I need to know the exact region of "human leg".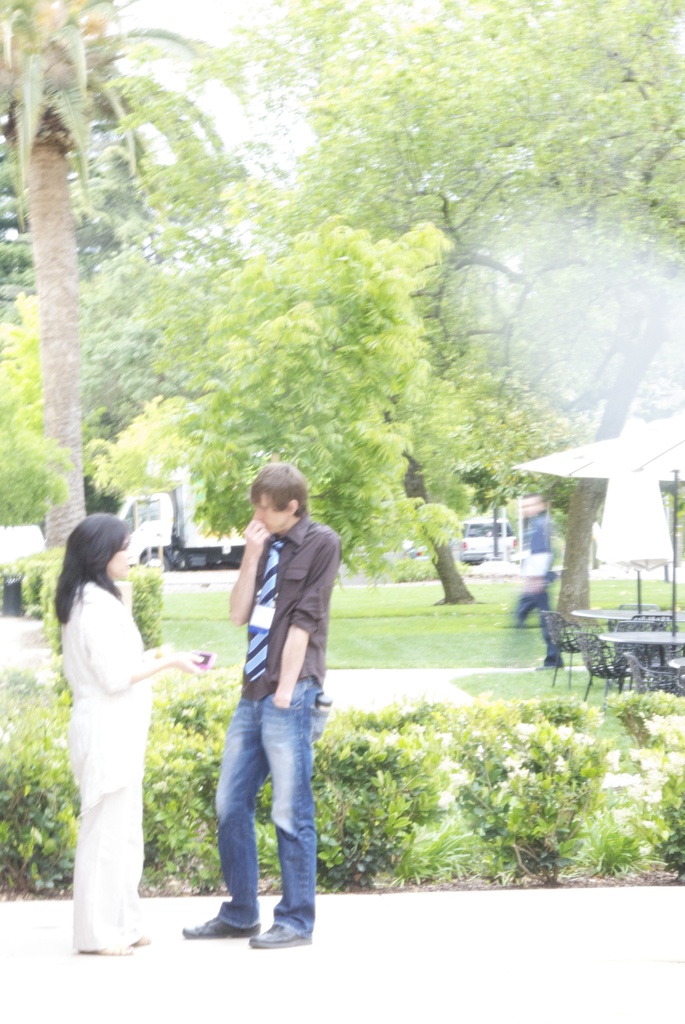
Region: [249,668,318,948].
